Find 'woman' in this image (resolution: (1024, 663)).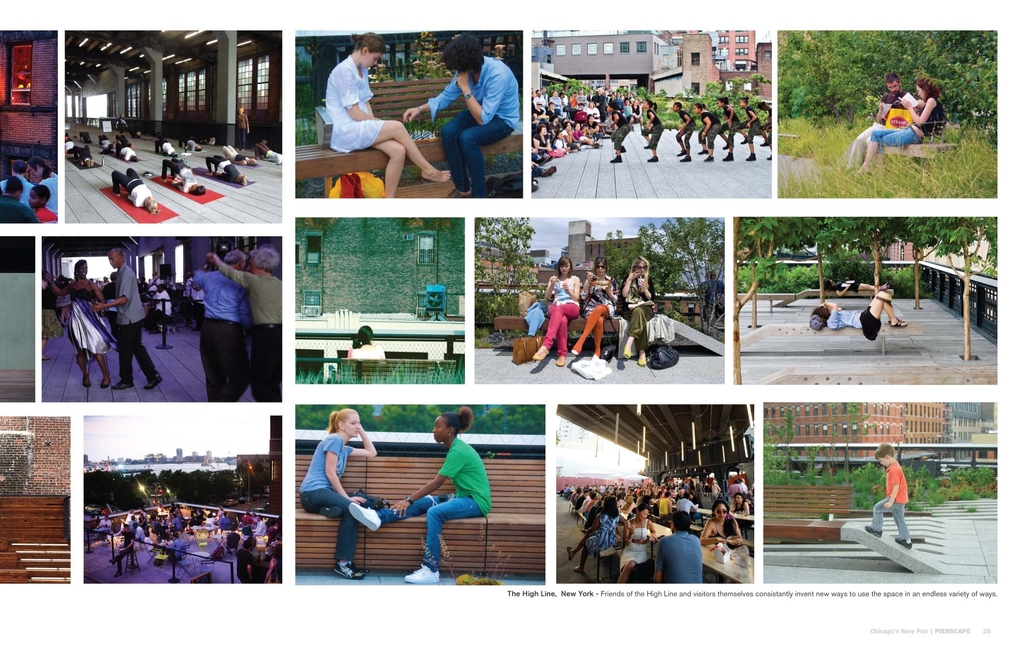
(x1=584, y1=101, x2=600, y2=125).
